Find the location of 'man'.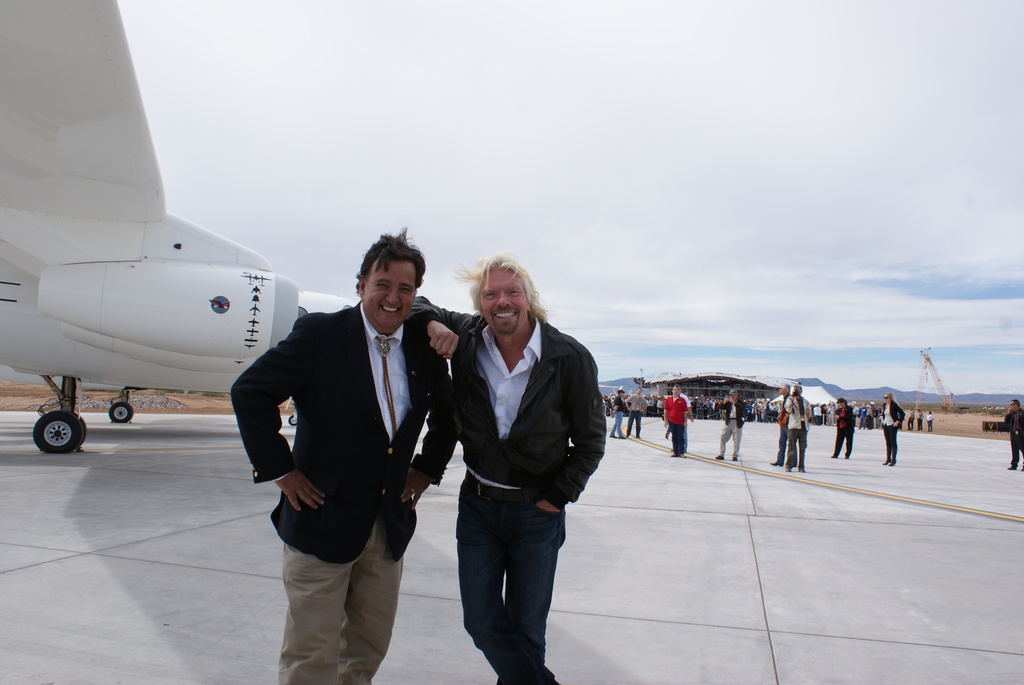
Location: region(1005, 399, 1023, 474).
